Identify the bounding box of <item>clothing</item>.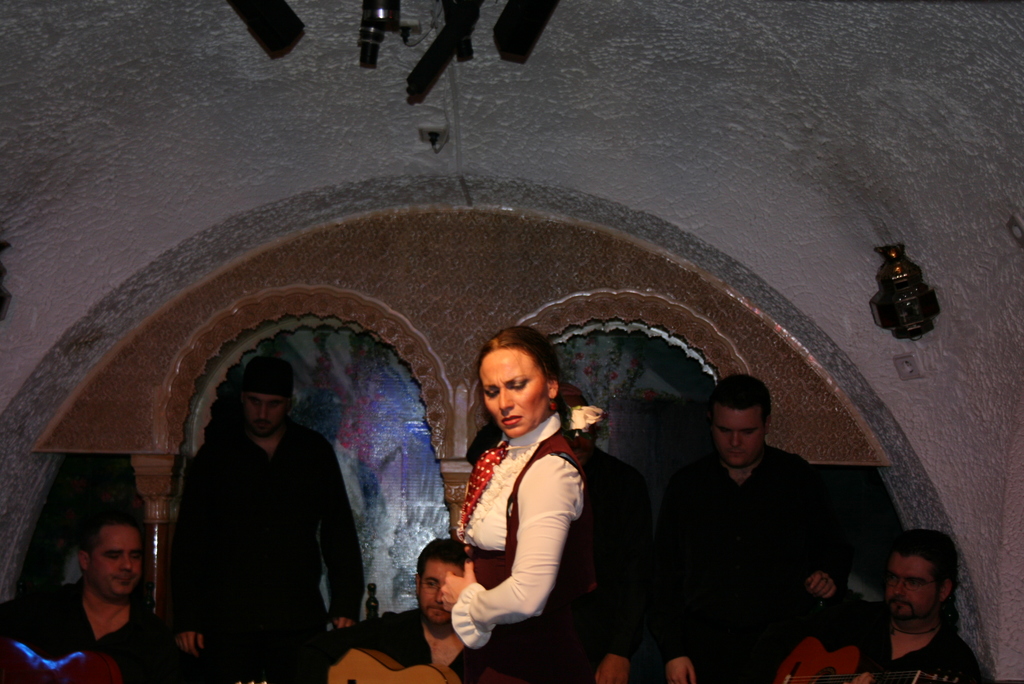
[left=0, top=576, right=197, bottom=683].
